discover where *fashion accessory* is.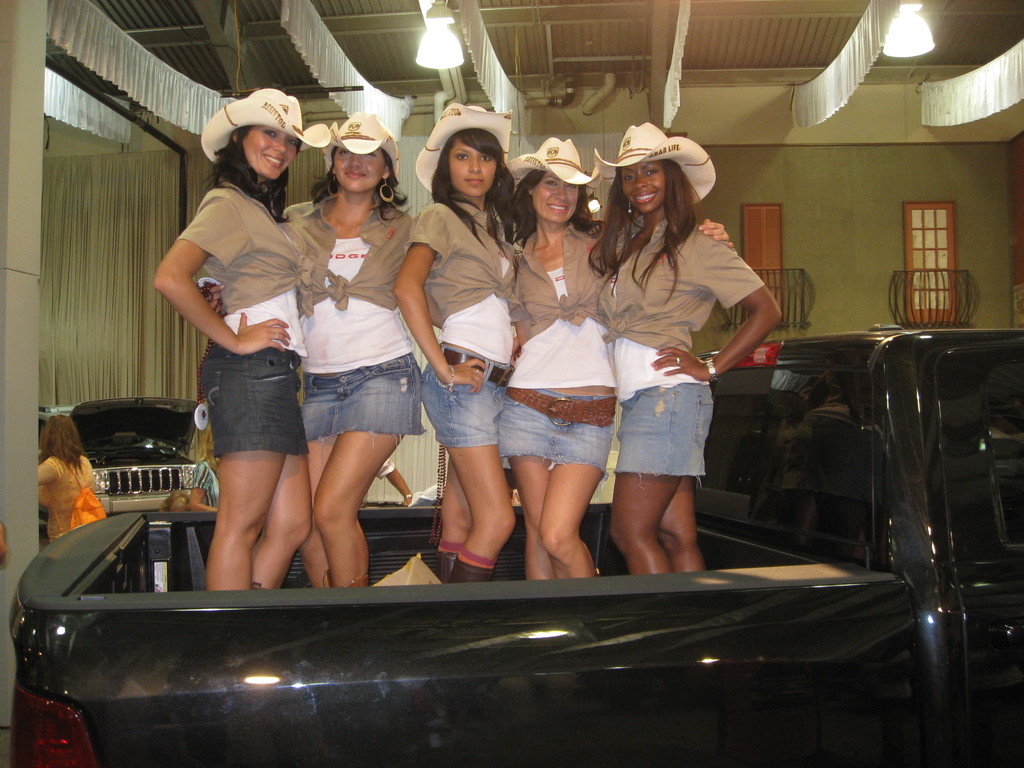
Discovered at pyautogui.locateOnScreen(701, 353, 717, 387).
